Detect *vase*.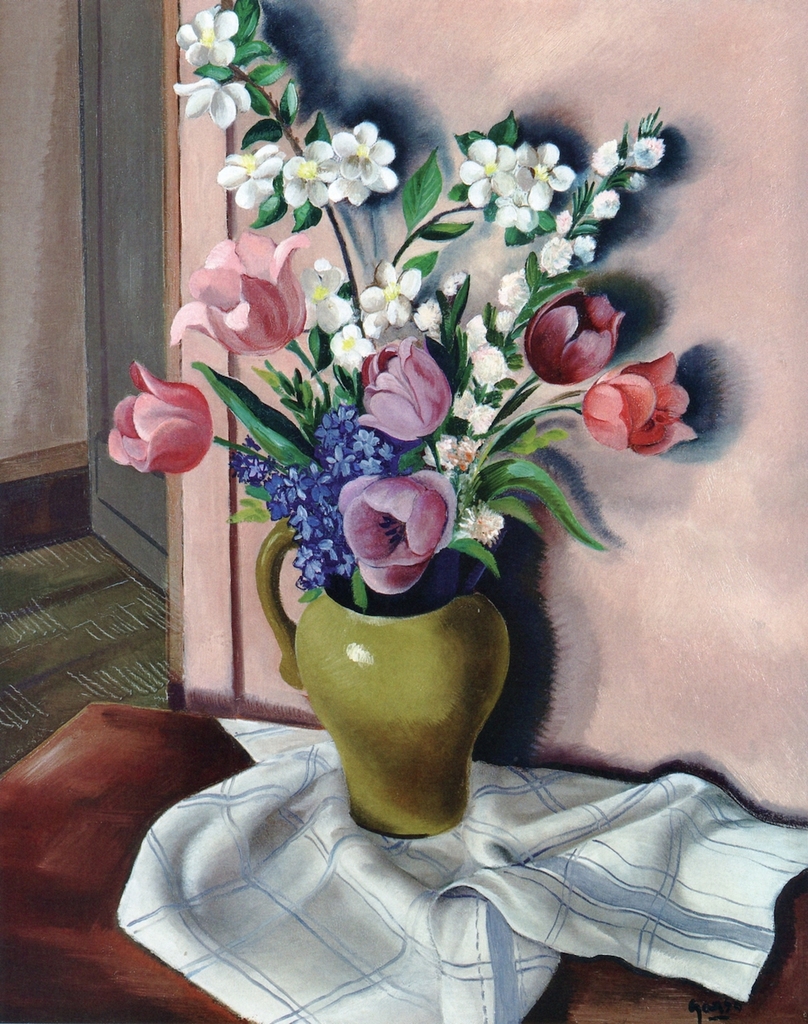
Detected at [left=250, top=515, right=507, bottom=832].
